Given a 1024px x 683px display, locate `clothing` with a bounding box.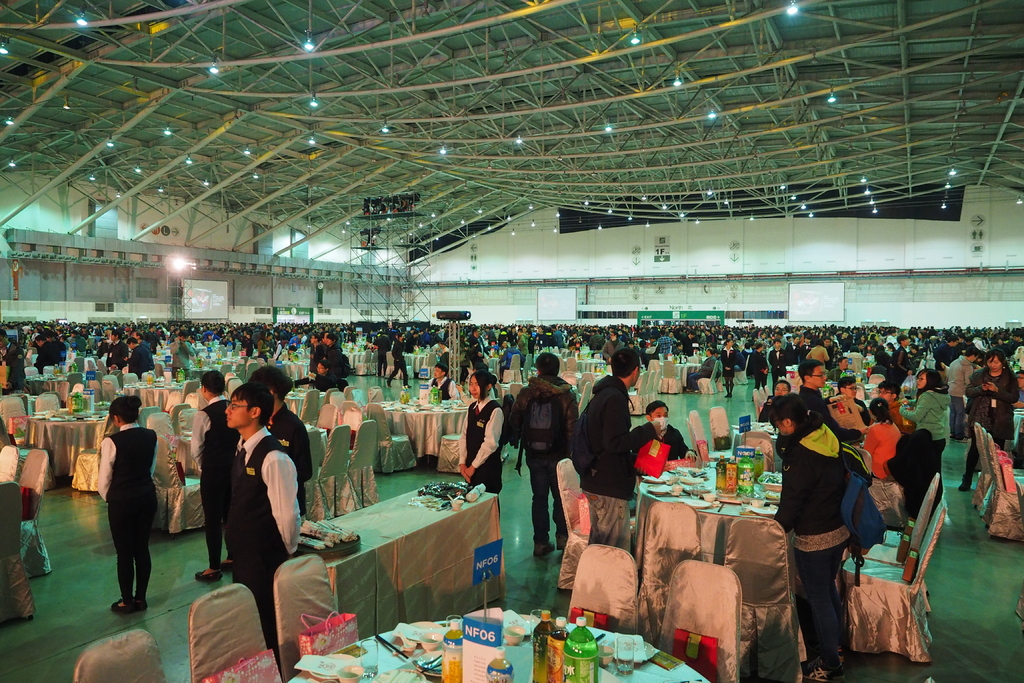
Located: select_region(225, 424, 300, 666).
